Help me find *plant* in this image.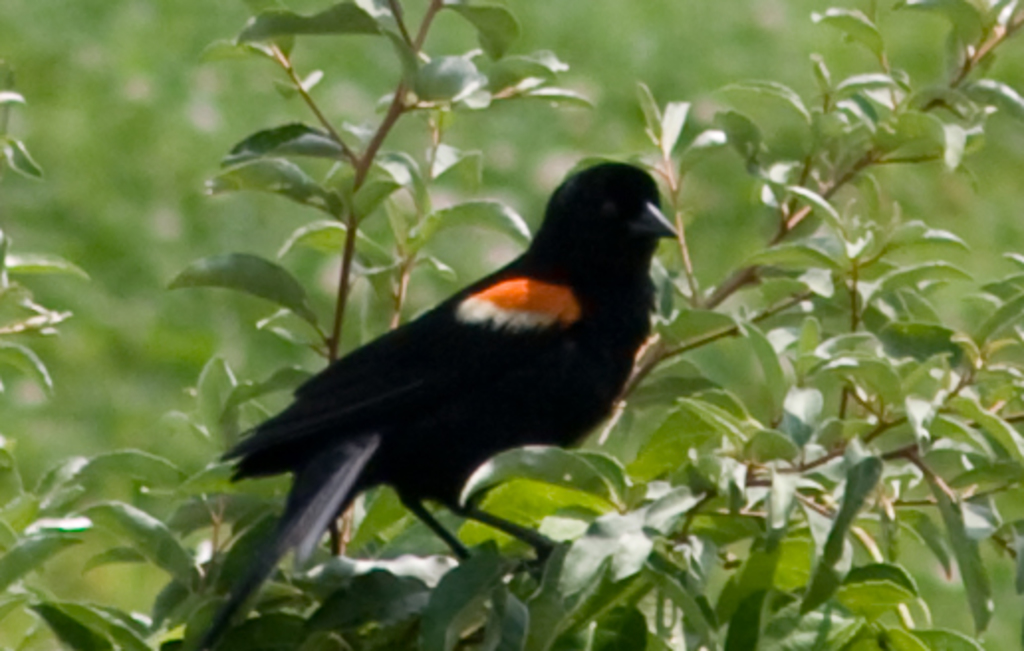
Found it: bbox=(167, 0, 589, 558).
